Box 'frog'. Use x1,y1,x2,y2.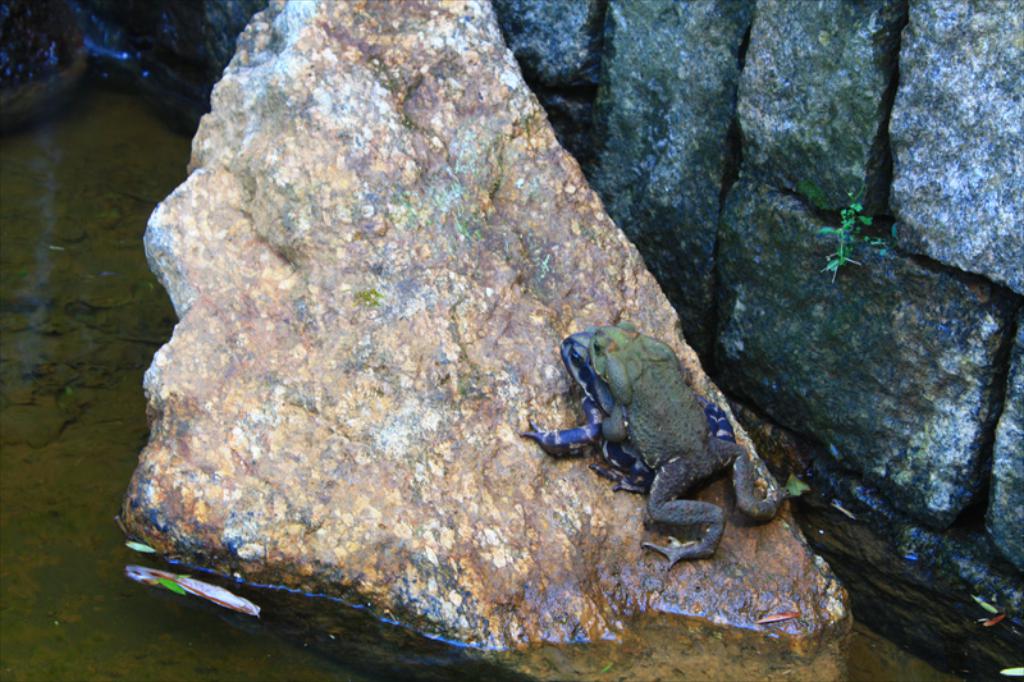
594,316,792,572.
